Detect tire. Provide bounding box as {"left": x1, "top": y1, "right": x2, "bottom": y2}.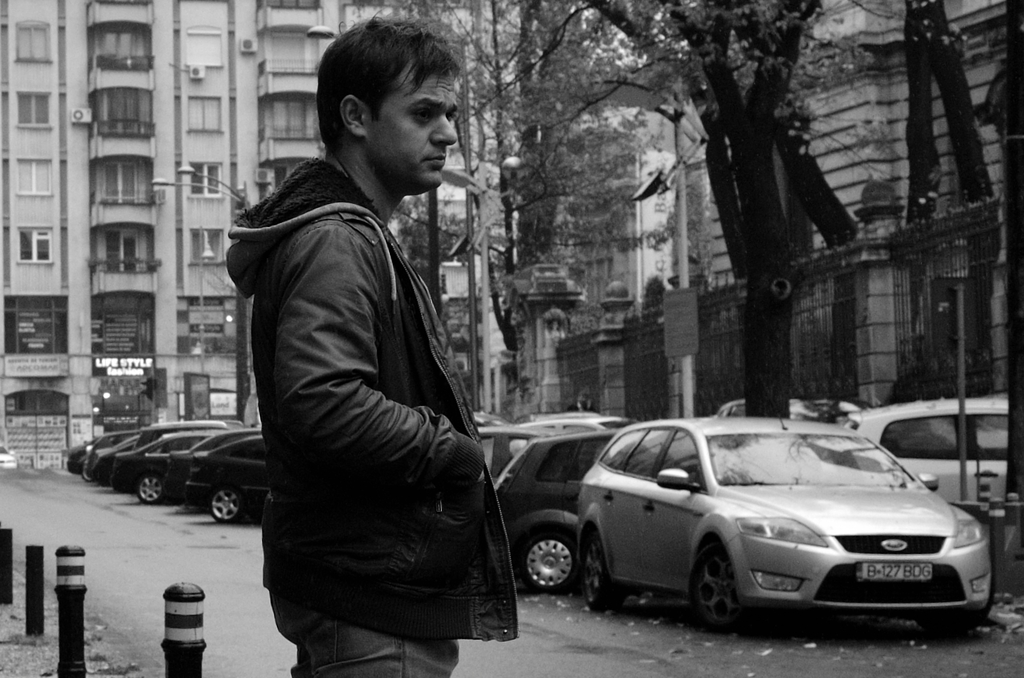
{"left": 133, "top": 473, "right": 165, "bottom": 505}.
